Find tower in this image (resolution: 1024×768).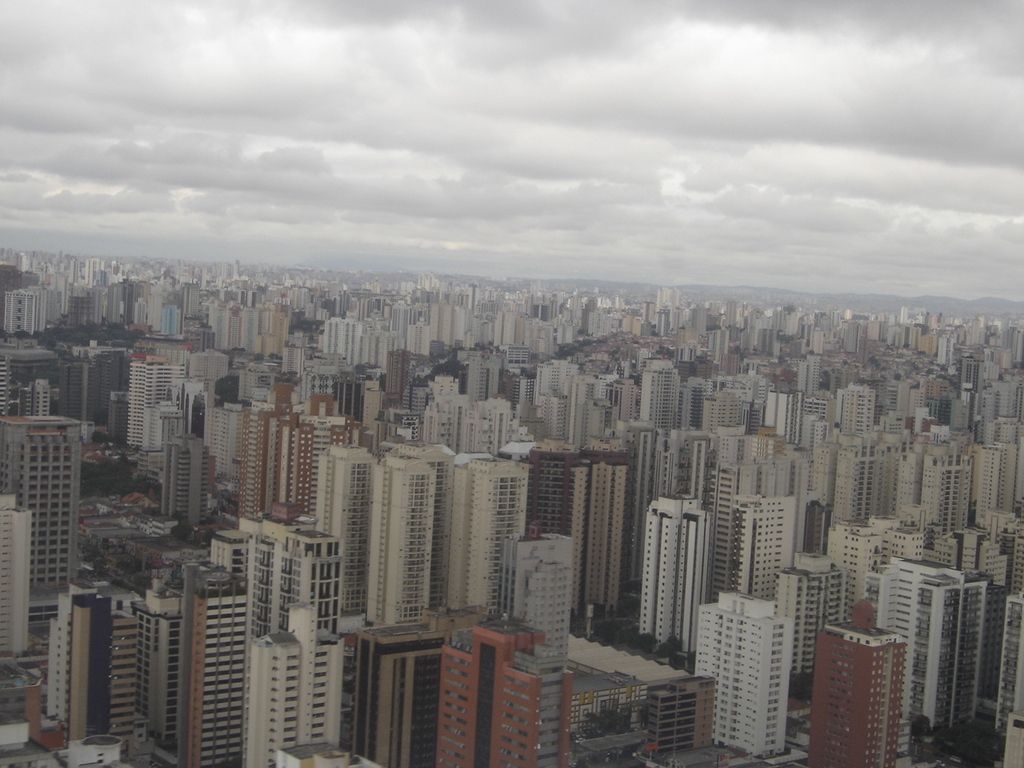
bbox=(813, 587, 925, 758).
